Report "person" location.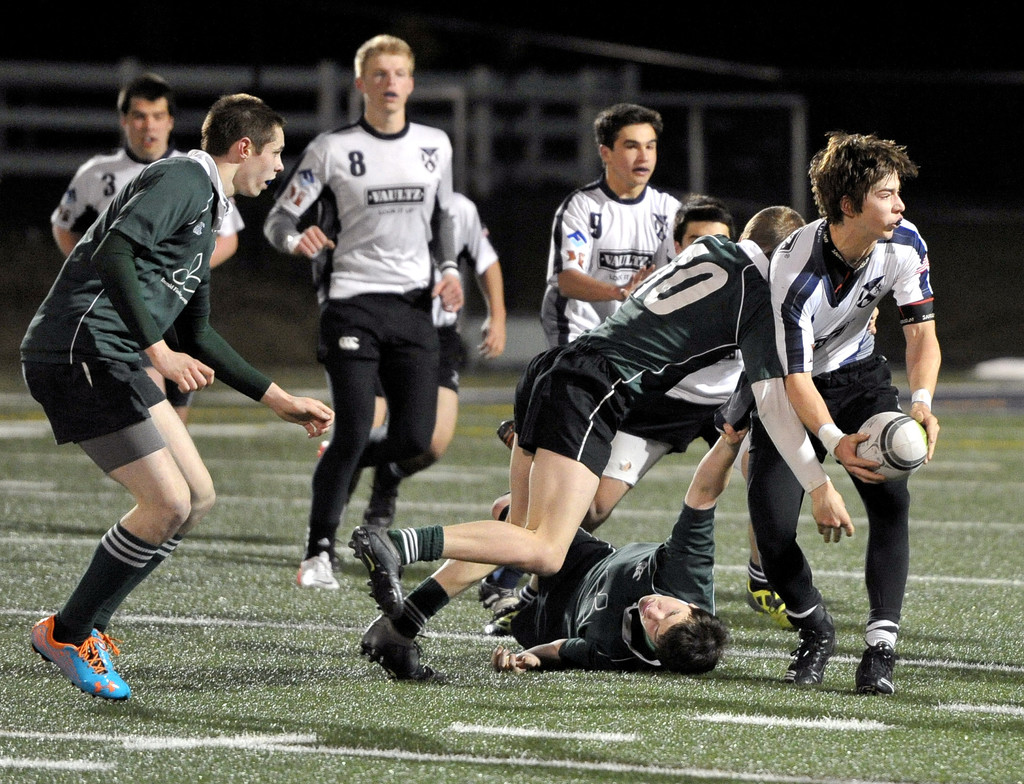
Report: (53,79,257,416).
